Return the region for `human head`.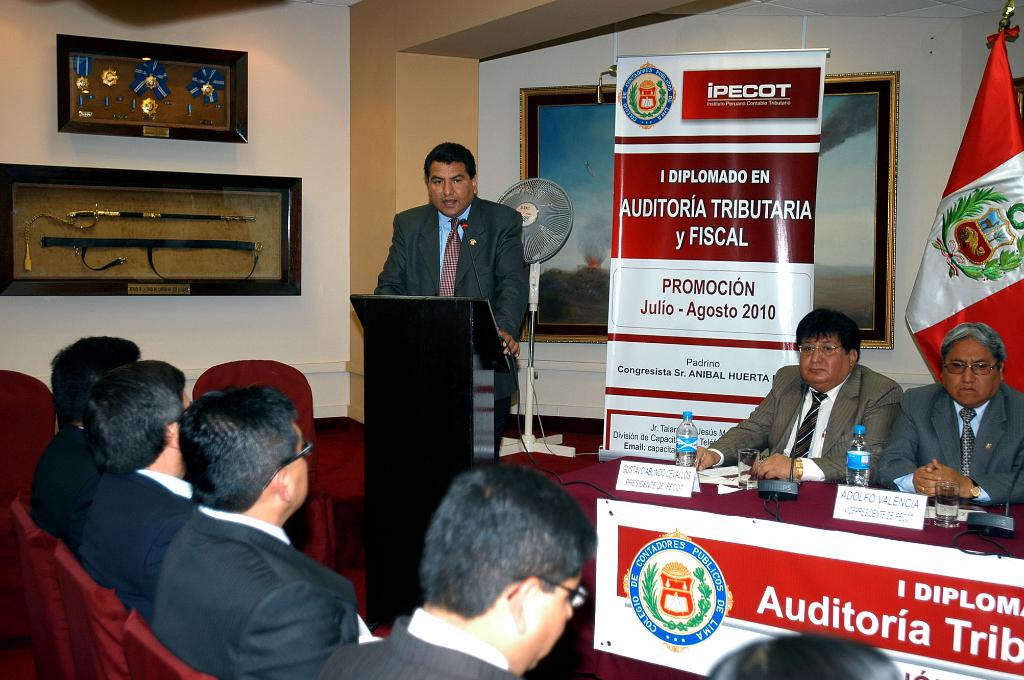
[939, 321, 1002, 413].
